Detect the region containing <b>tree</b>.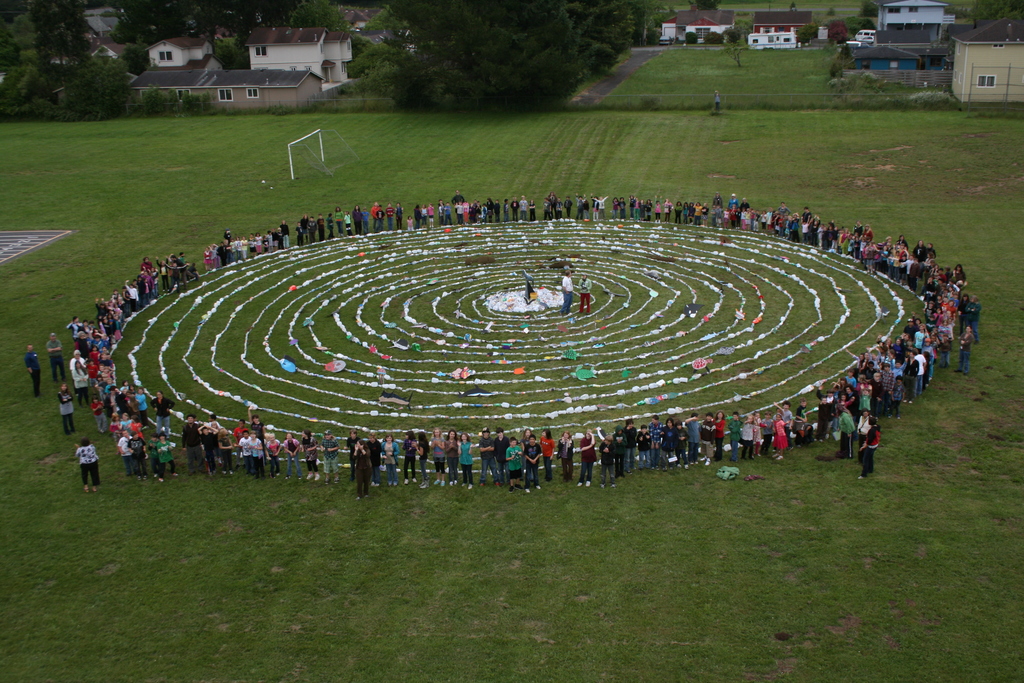
(left=646, top=26, right=661, bottom=44).
